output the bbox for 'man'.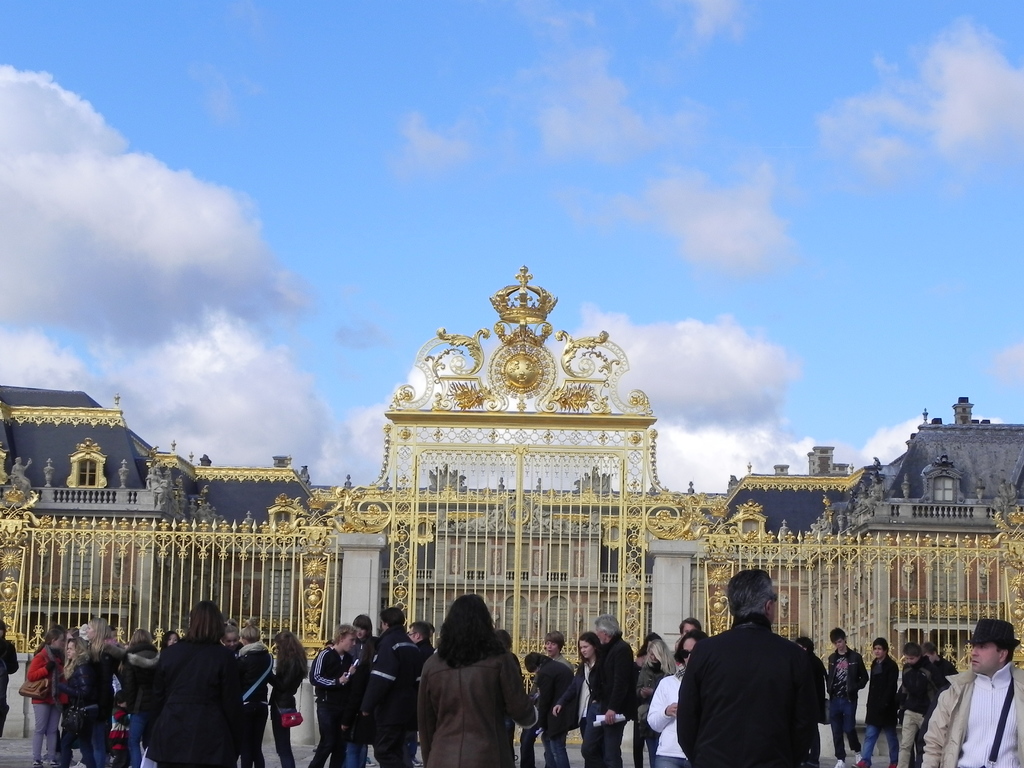
[677, 615, 703, 637].
